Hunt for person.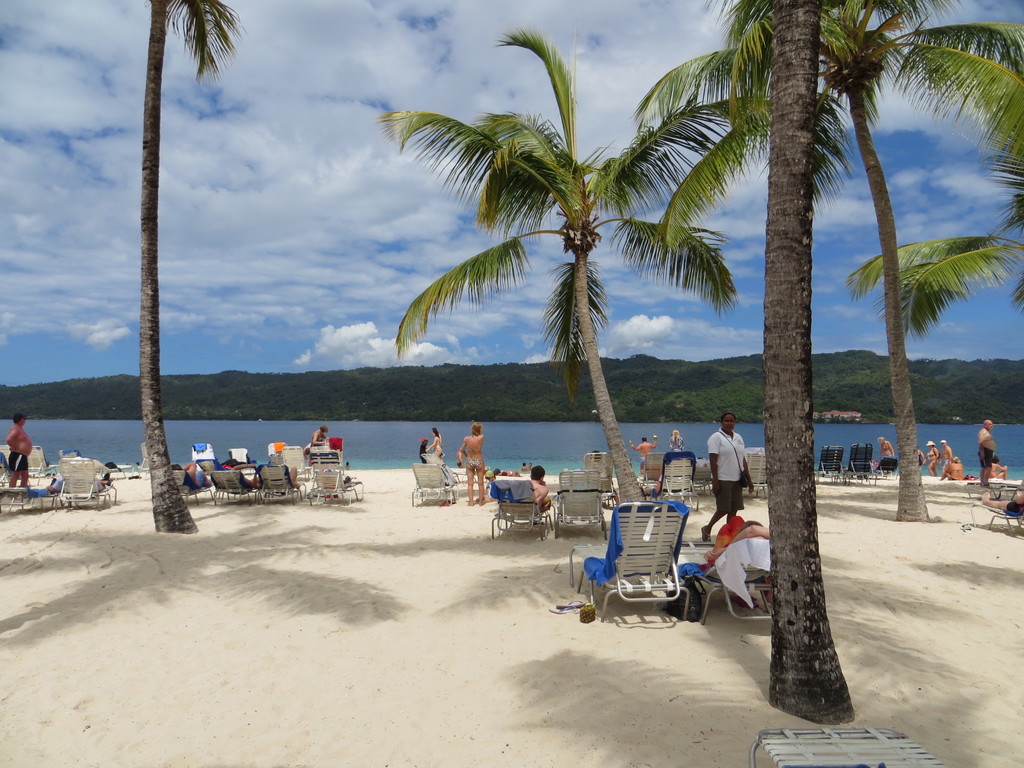
Hunted down at Rect(879, 435, 895, 460).
